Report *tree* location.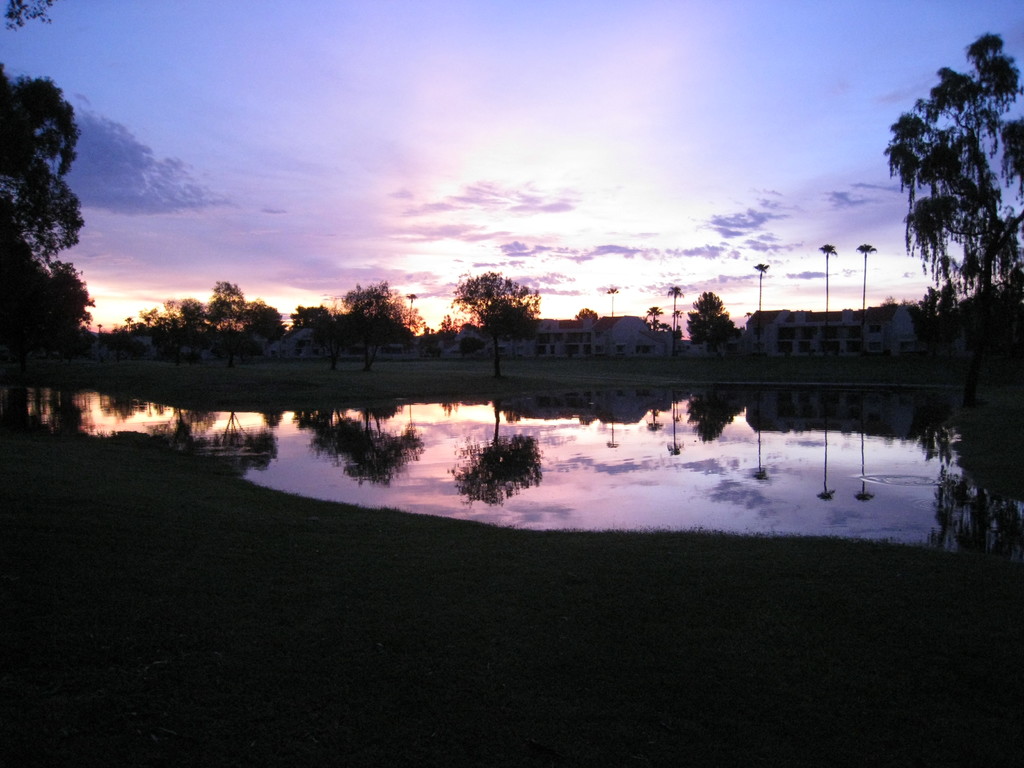
Report: bbox=[698, 283, 751, 366].
